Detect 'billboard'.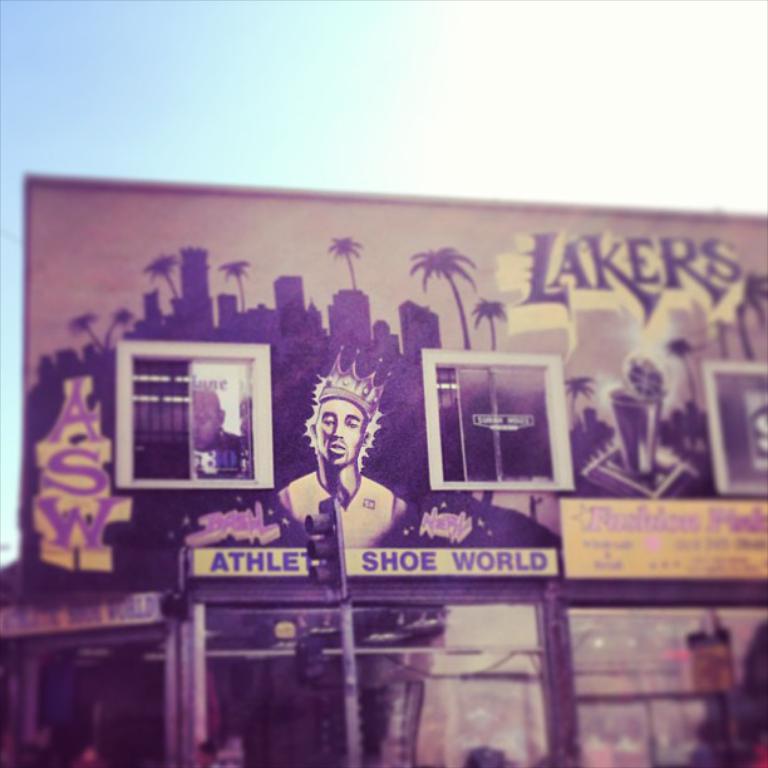
Detected at x1=26 y1=182 x2=767 y2=606.
